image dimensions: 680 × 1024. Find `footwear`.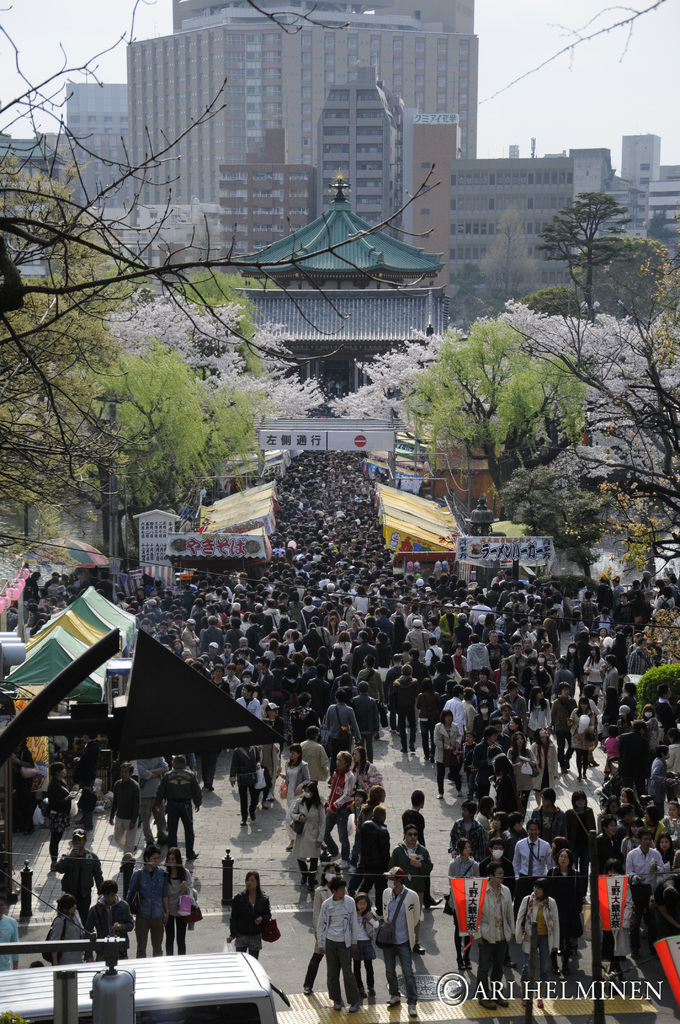
detection(349, 996, 361, 1018).
